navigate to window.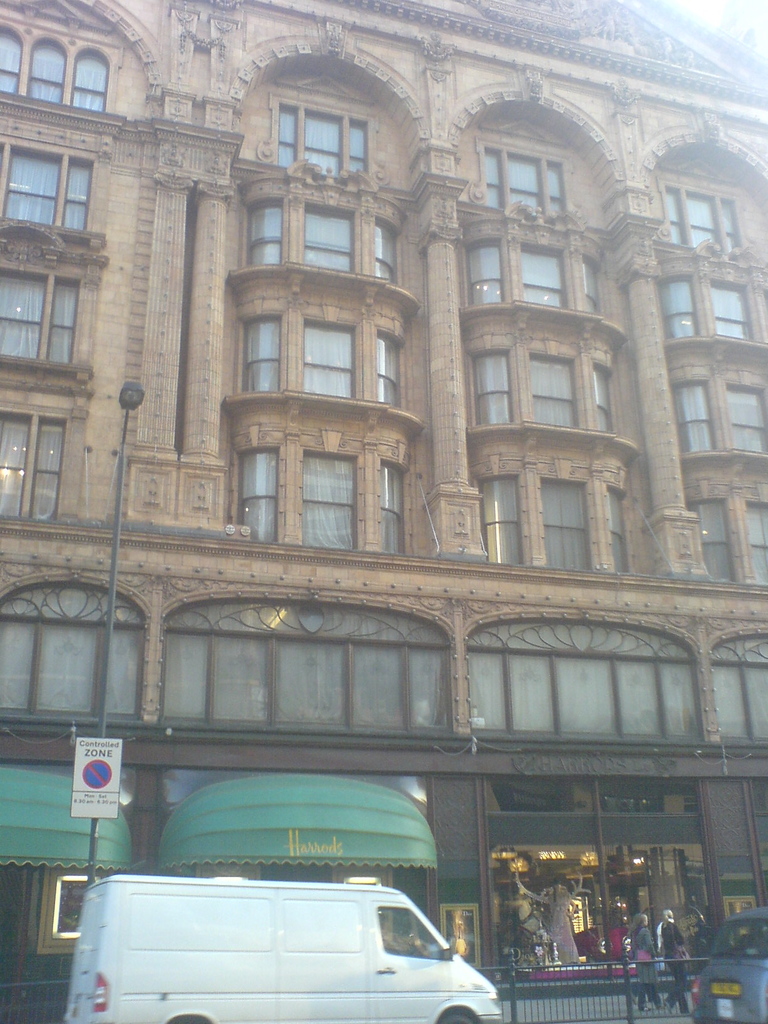
Navigation target: 274:109:370:177.
